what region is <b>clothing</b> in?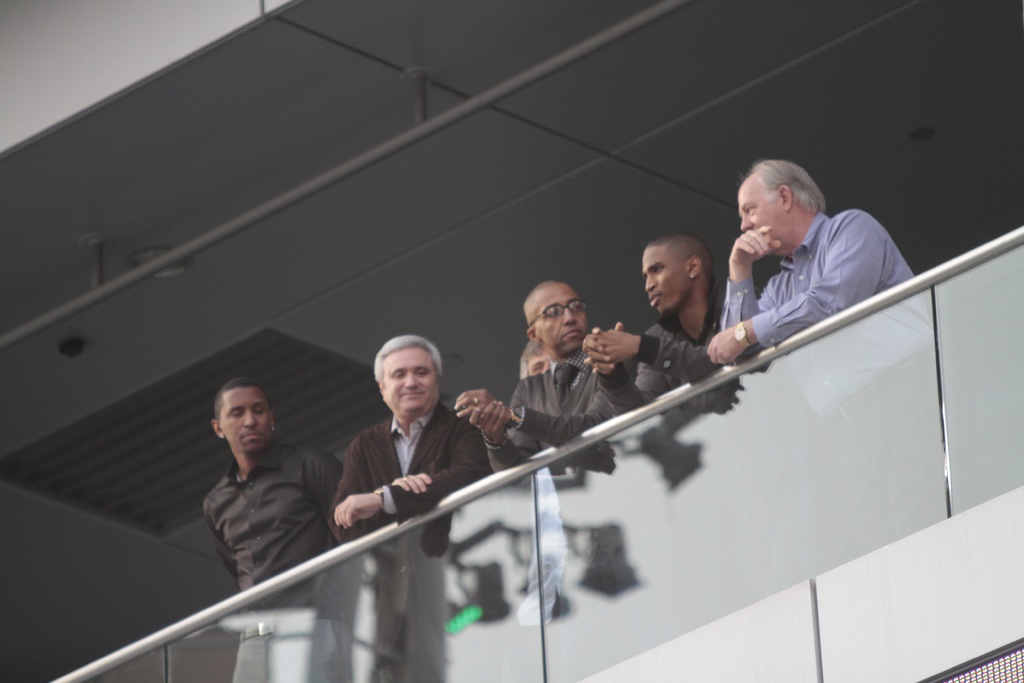
rect(206, 446, 348, 682).
